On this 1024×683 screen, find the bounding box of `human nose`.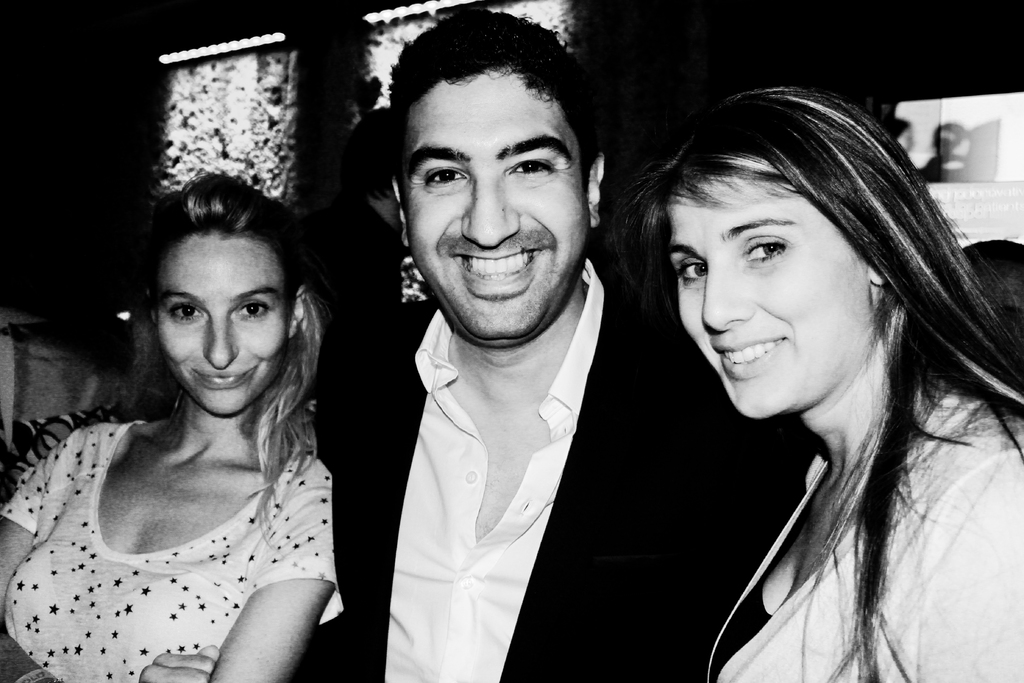
Bounding box: 461, 165, 521, 248.
